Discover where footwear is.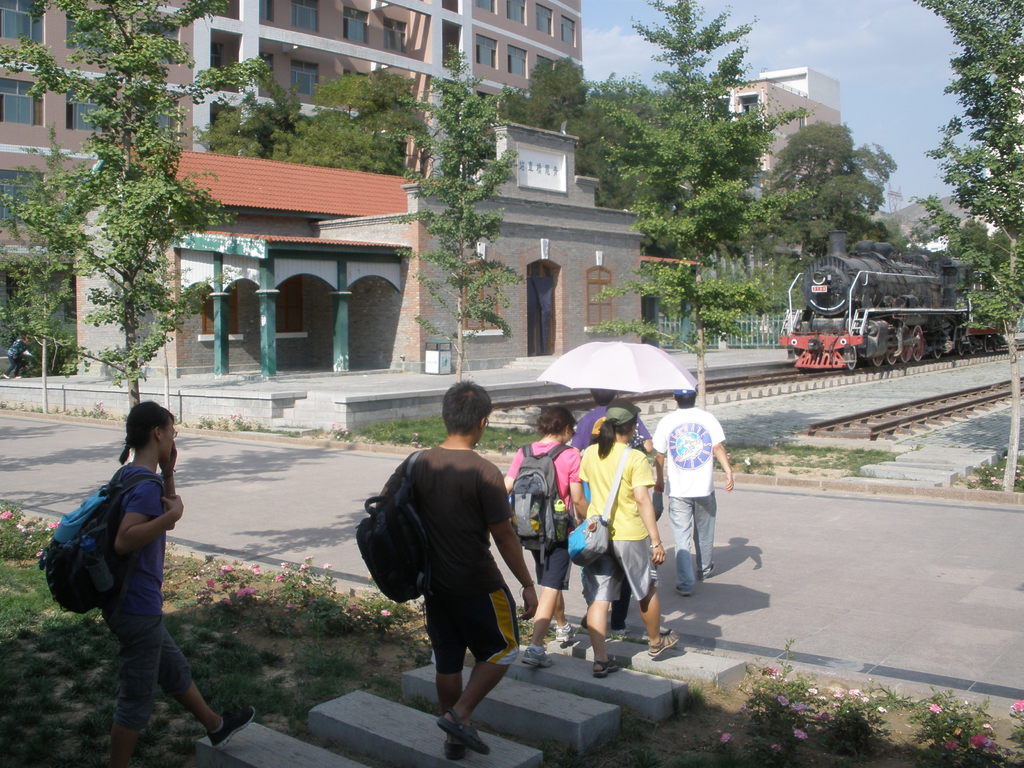
Discovered at (x1=439, y1=717, x2=481, y2=761).
